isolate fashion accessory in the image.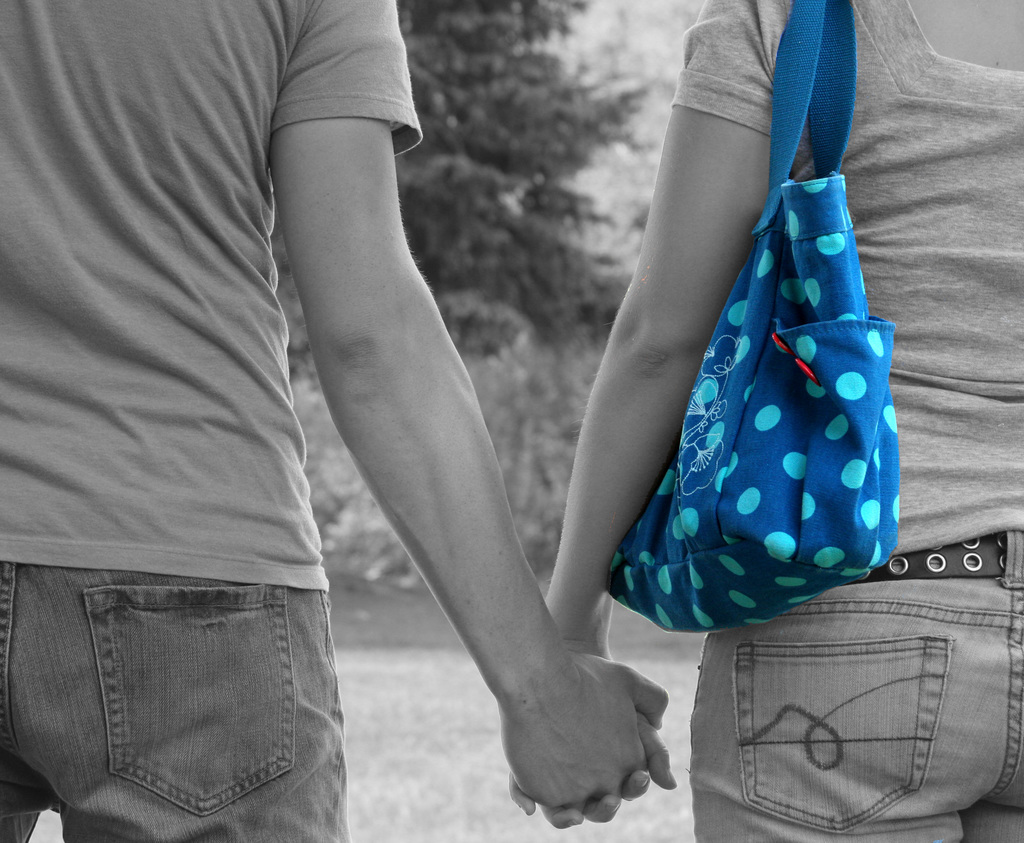
Isolated region: (left=603, top=0, right=898, bottom=631).
